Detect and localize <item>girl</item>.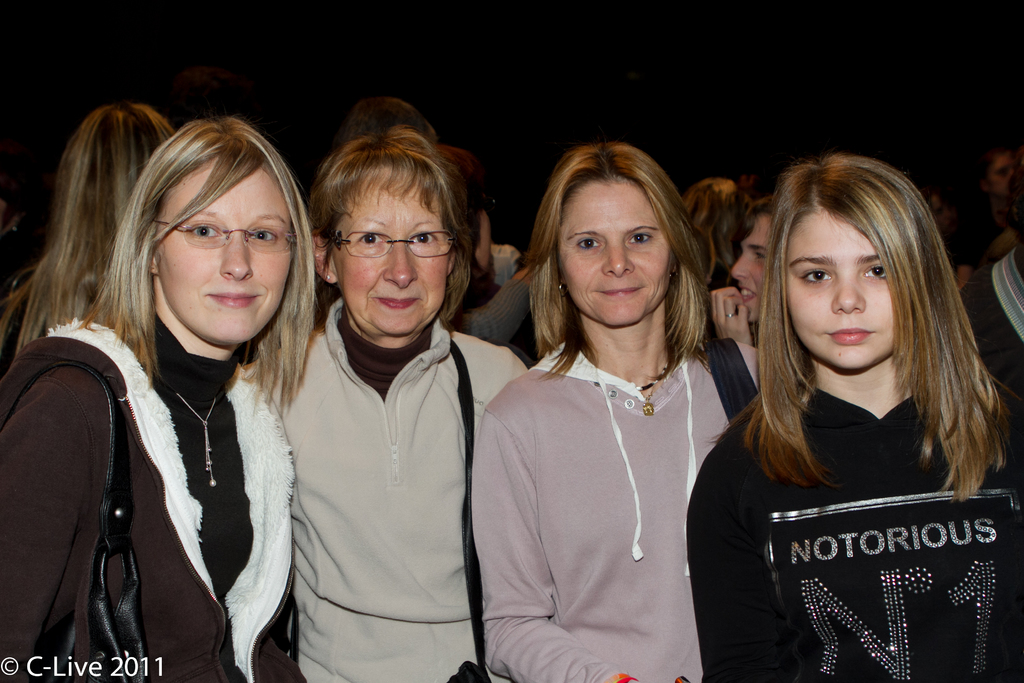
Localized at (x1=0, y1=119, x2=318, y2=682).
